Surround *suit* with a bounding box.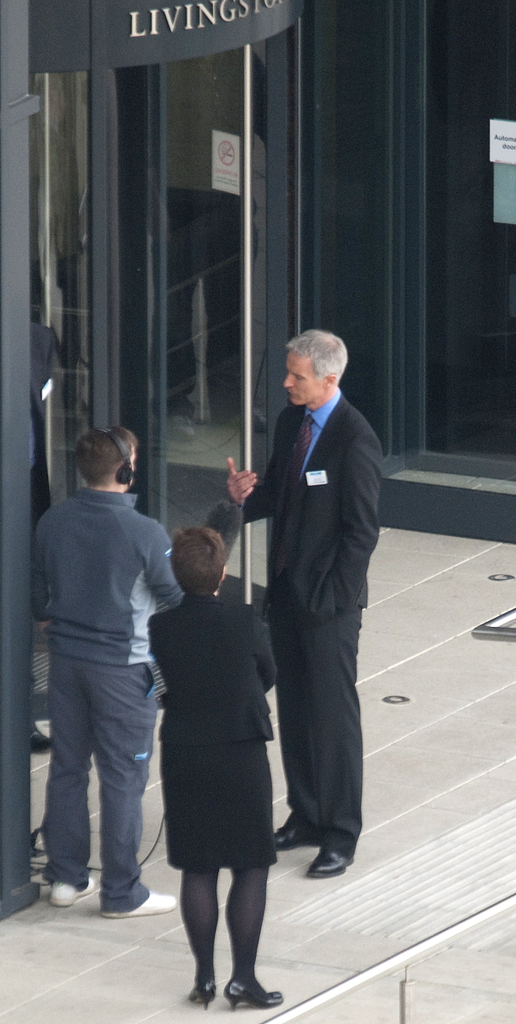
[228,349,372,899].
